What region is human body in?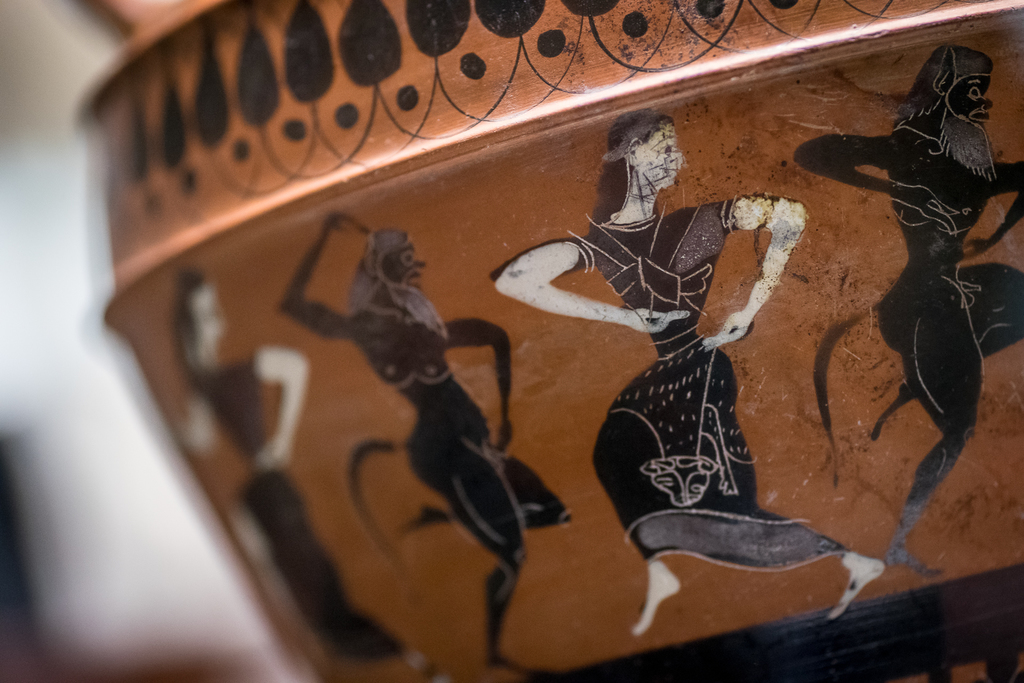
180, 270, 422, 682.
